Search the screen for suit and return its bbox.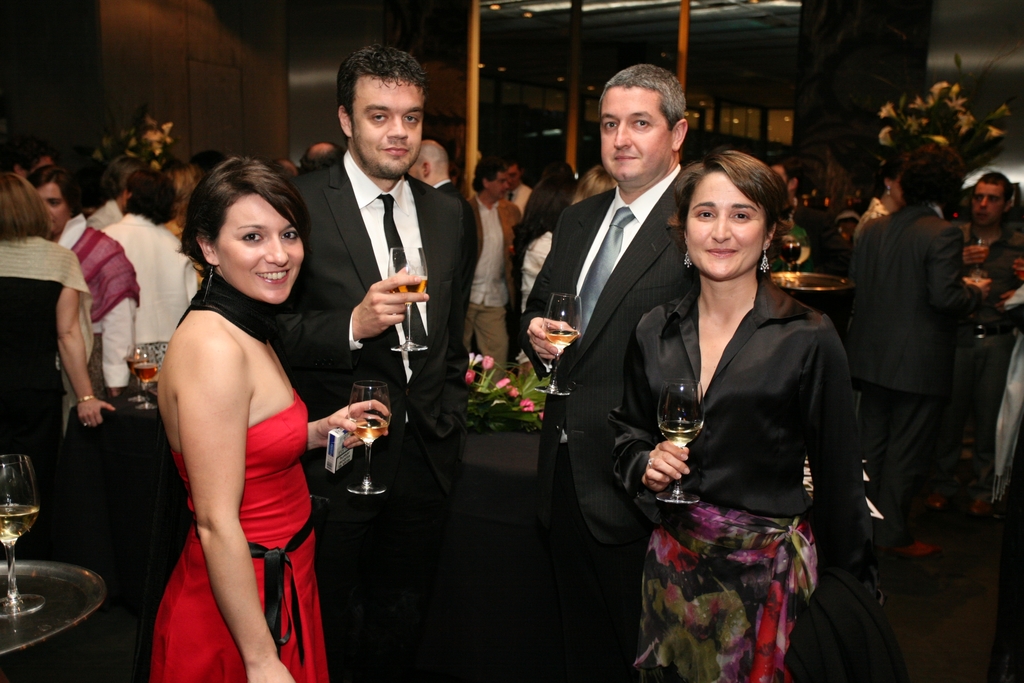
Found: 851:201:981:554.
